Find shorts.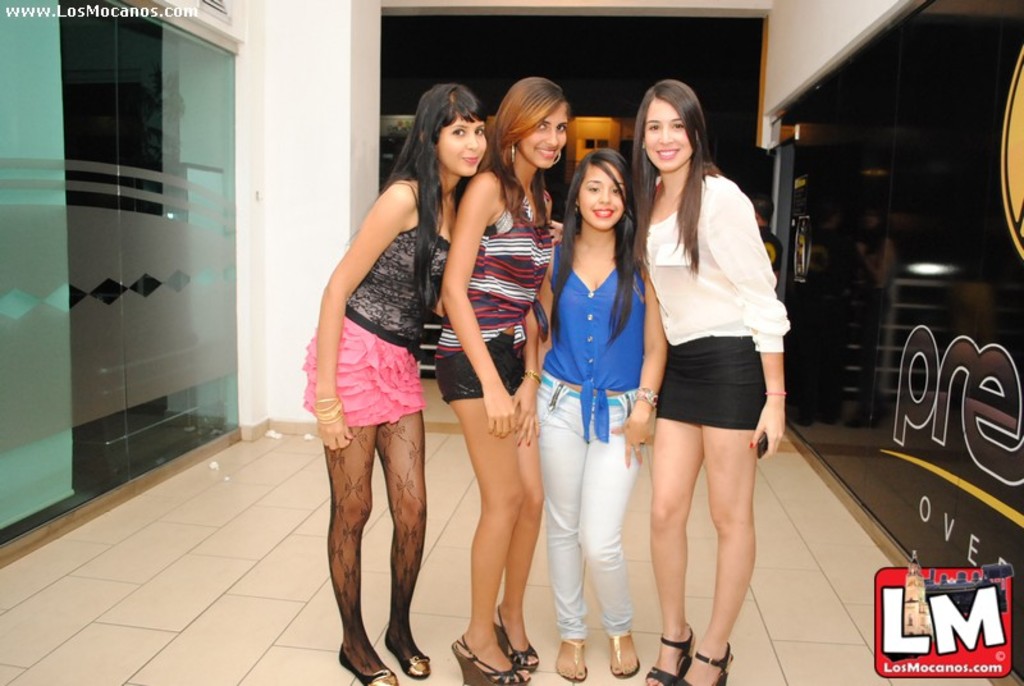
Rect(635, 340, 785, 452).
